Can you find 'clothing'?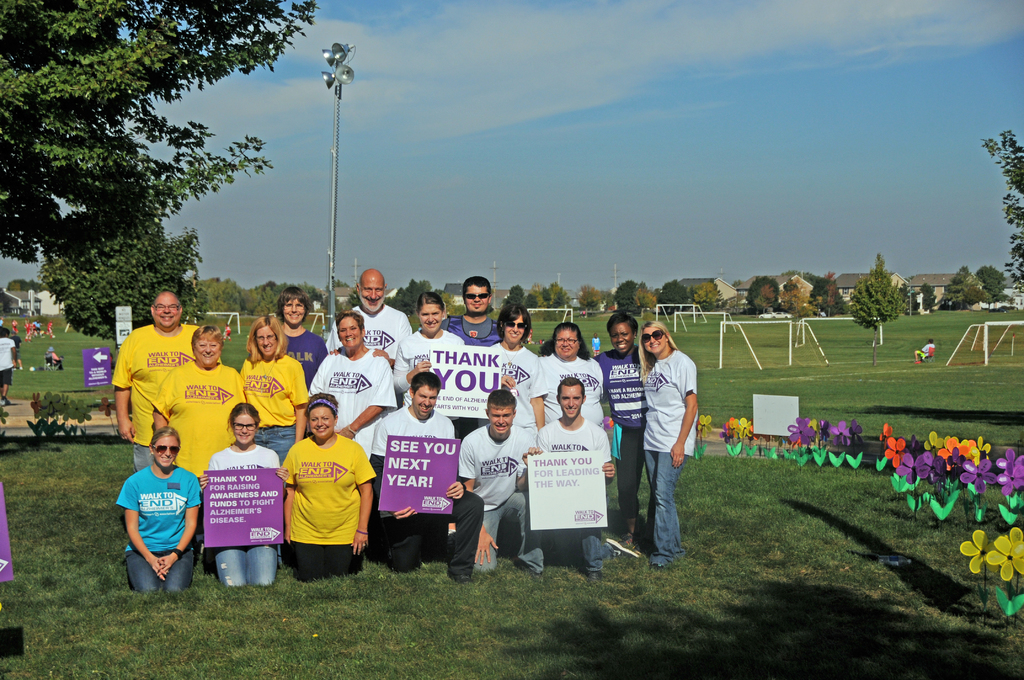
Yes, bounding box: box(157, 365, 239, 473).
